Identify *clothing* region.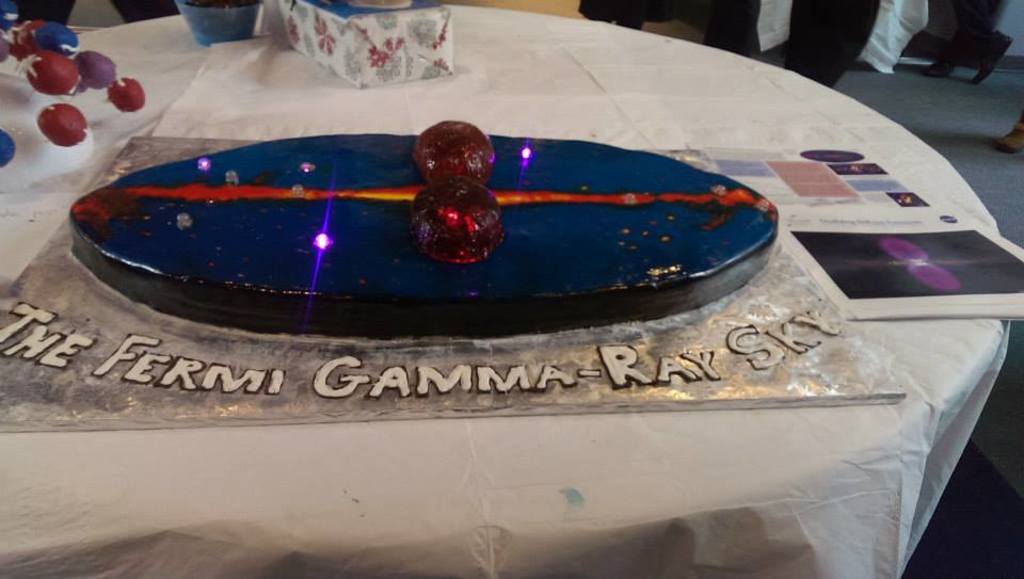
Region: select_region(13, 0, 181, 27).
